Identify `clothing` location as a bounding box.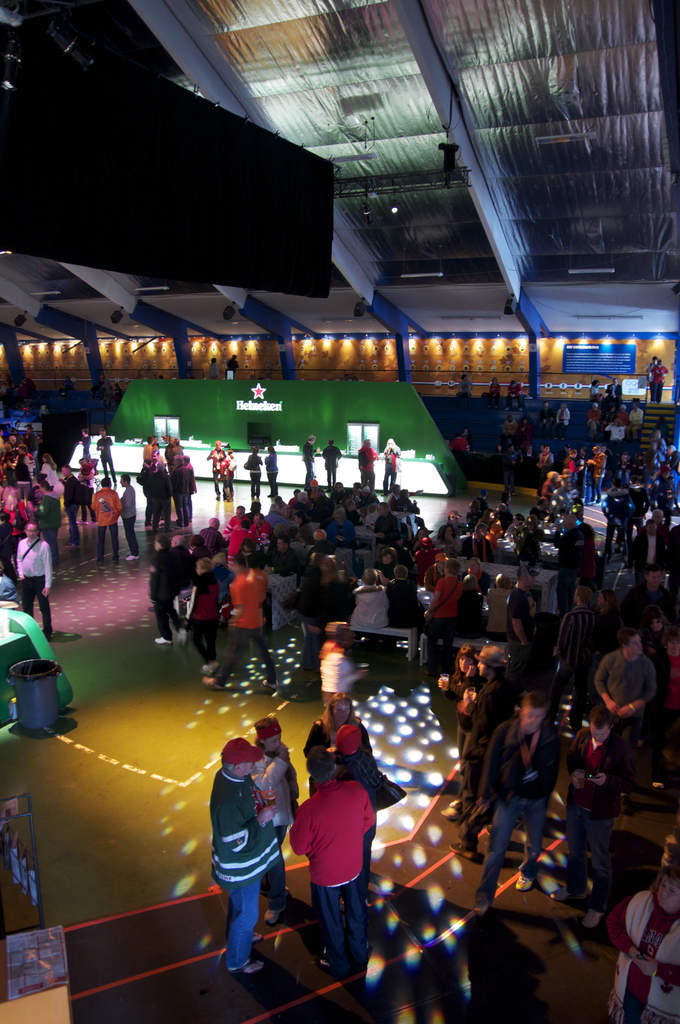
bbox=(562, 717, 633, 895).
